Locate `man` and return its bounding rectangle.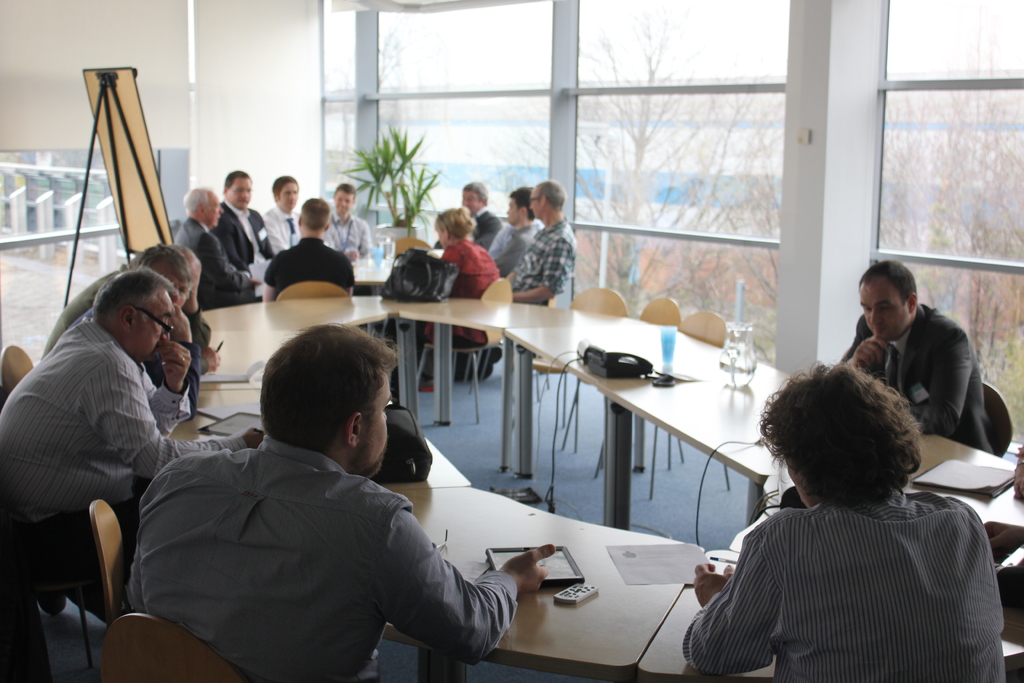
[x1=847, y1=274, x2=1003, y2=459].
